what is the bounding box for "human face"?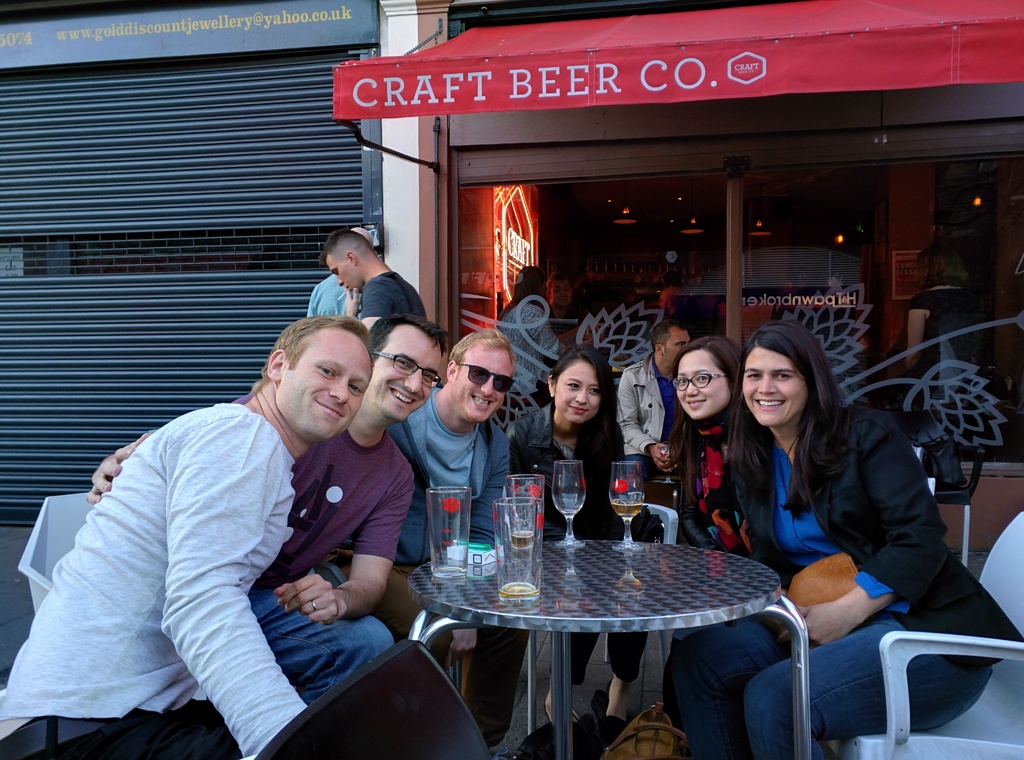
locate(552, 361, 604, 423).
